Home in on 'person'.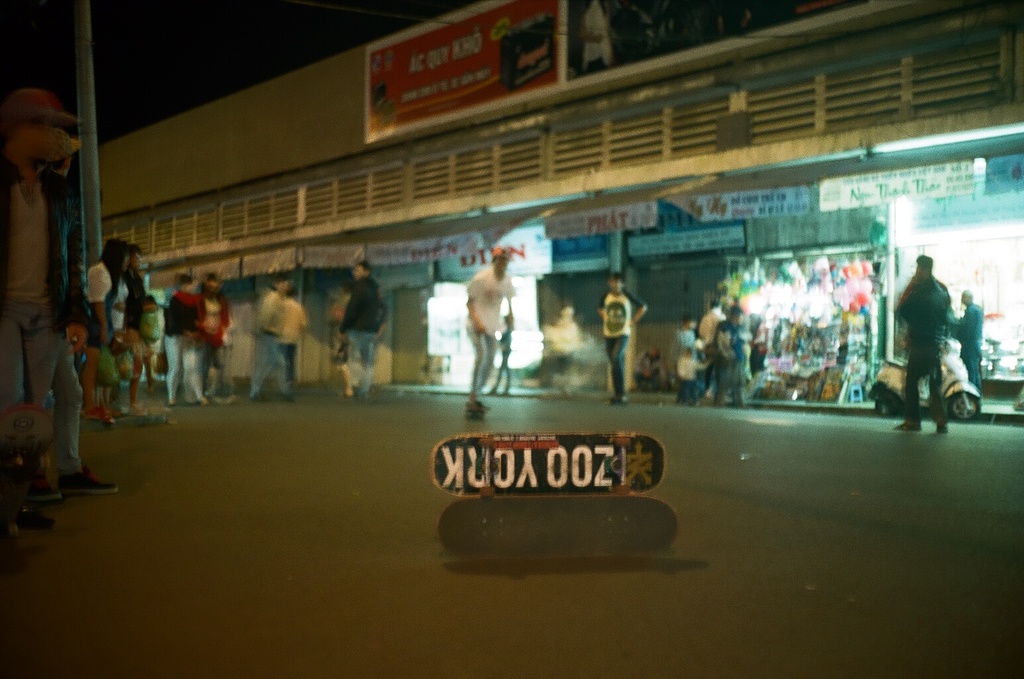
Homed in at x1=191, y1=267, x2=240, y2=402.
